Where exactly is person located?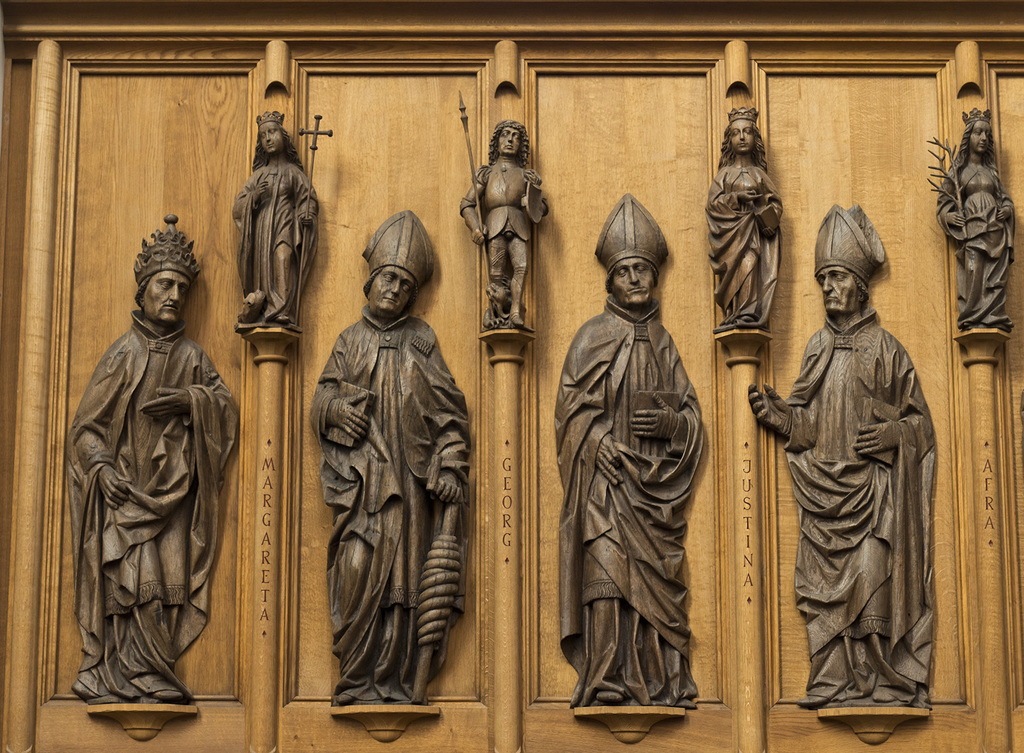
Its bounding box is left=461, top=122, right=552, bottom=332.
